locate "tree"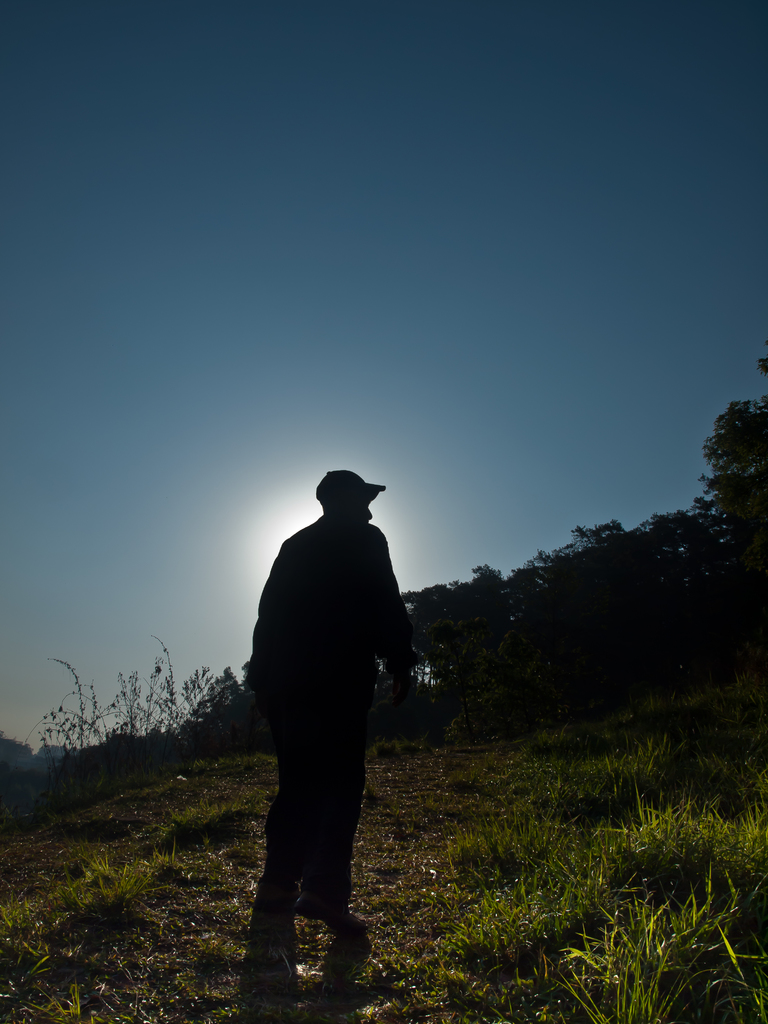
675,364,766,616
